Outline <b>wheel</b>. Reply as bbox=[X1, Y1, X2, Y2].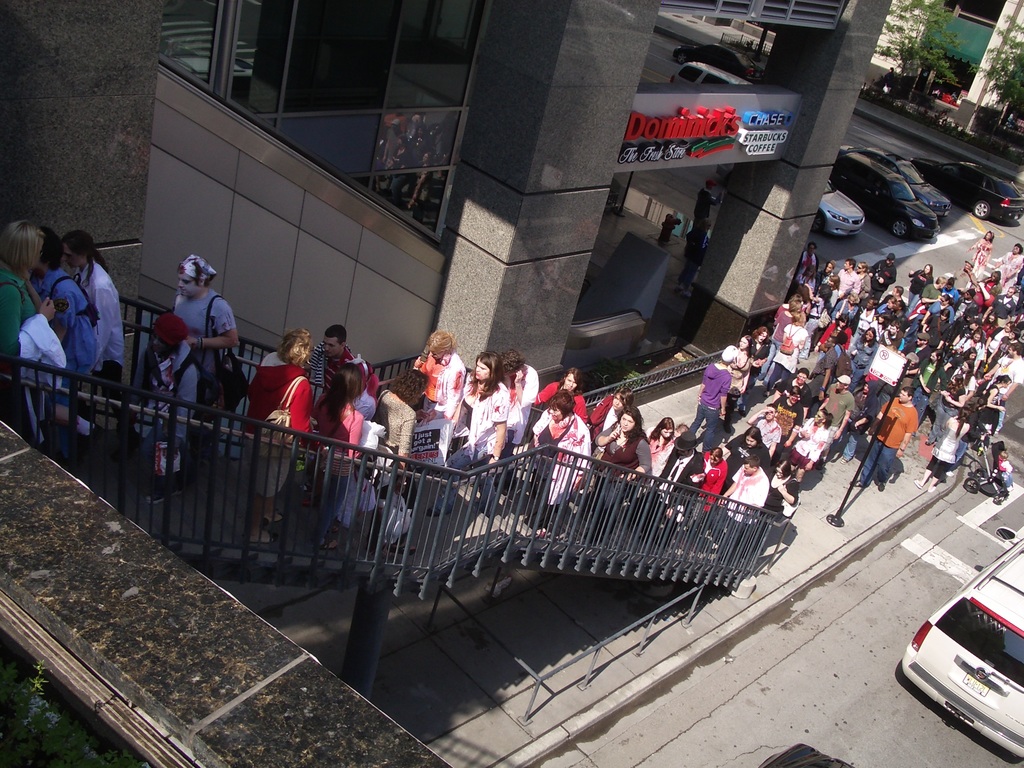
bbox=[990, 491, 1006, 507].
